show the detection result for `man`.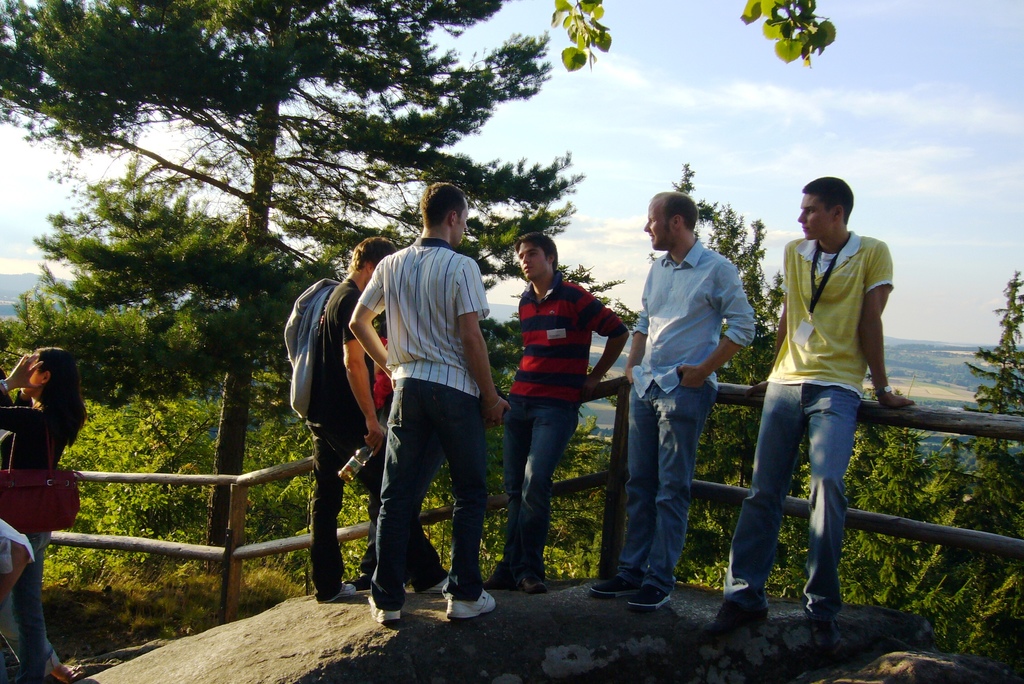
region(480, 231, 630, 595).
